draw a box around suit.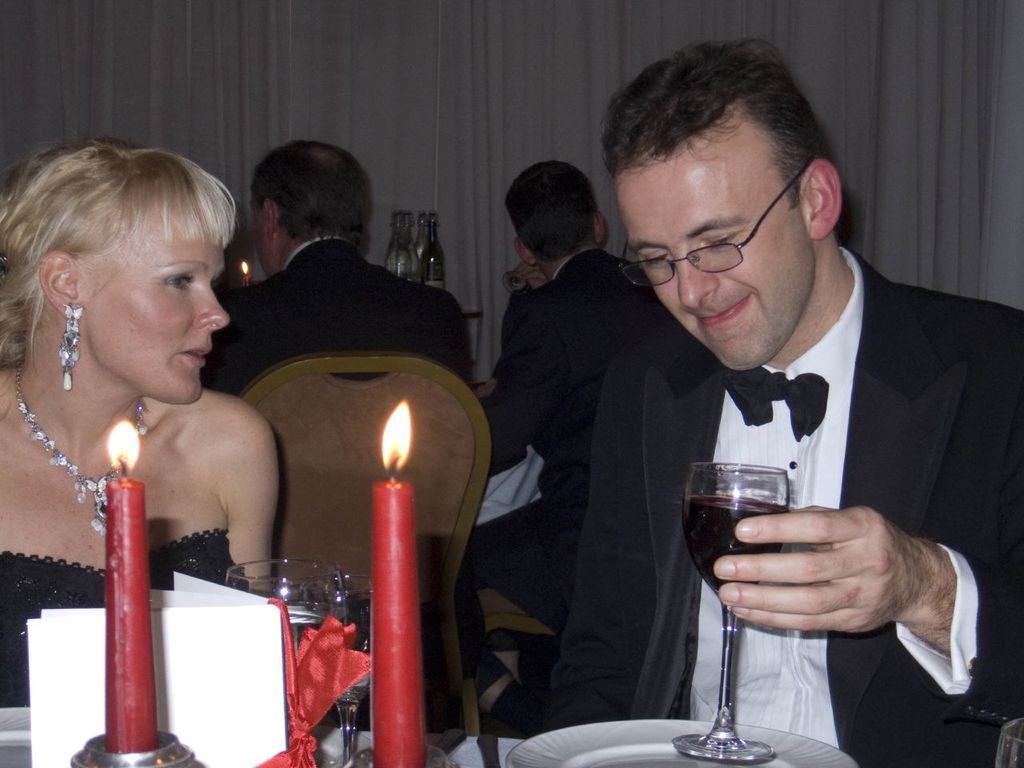
BBox(201, 232, 470, 386).
